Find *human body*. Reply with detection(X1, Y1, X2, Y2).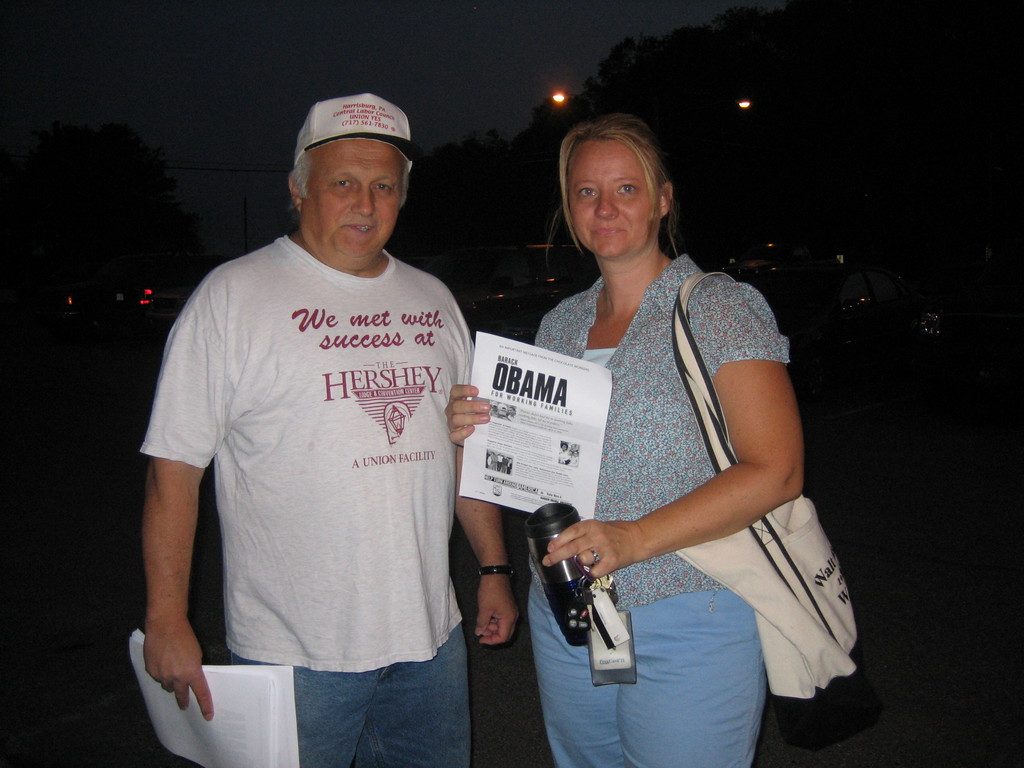
detection(134, 92, 484, 767).
